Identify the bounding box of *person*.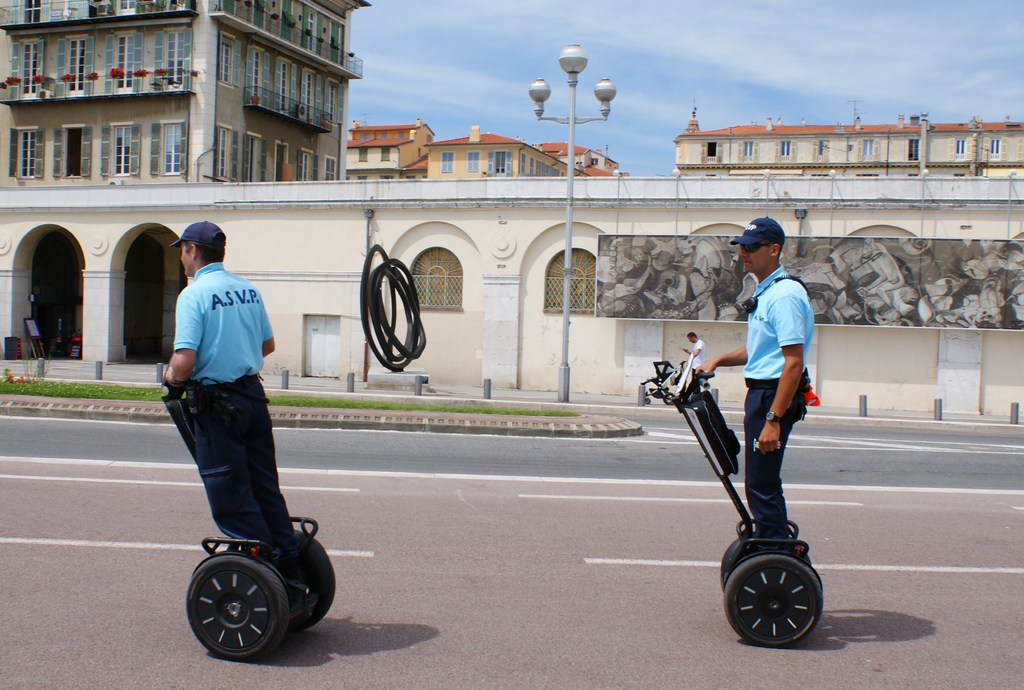
686 330 705 379.
